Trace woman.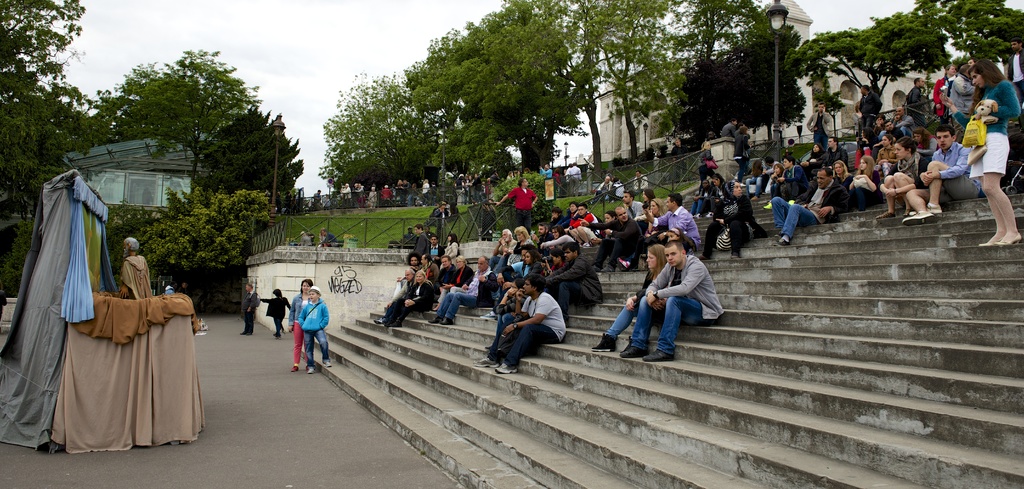
Traced to [left=616, top=195, right=666, bottom=269].
